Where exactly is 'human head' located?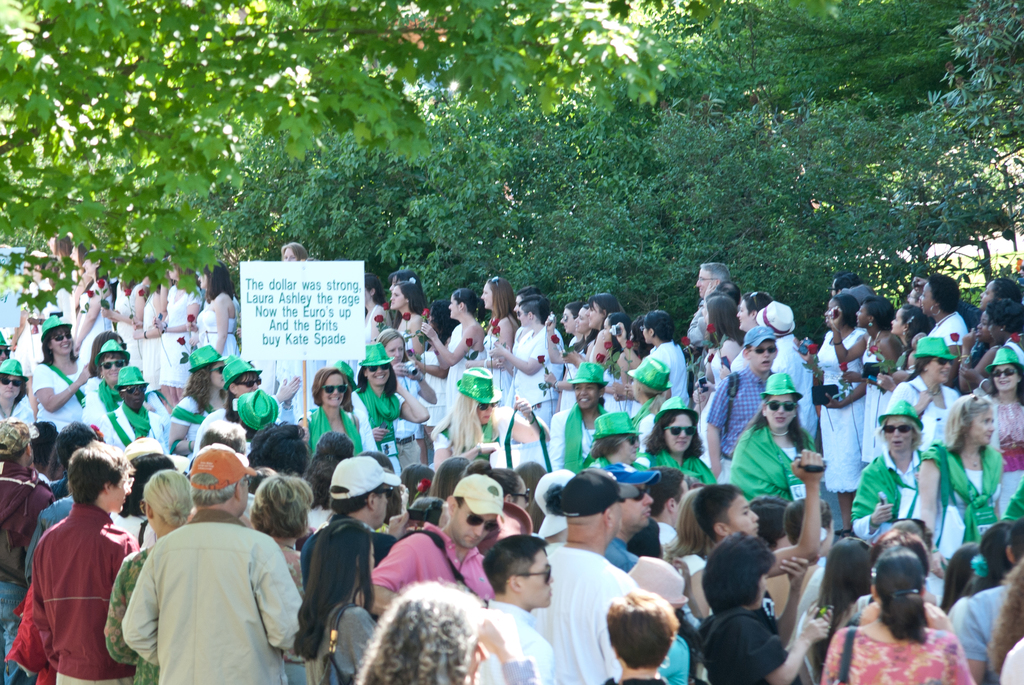
Its bounding box is rect(756, 300, 795, 337).
